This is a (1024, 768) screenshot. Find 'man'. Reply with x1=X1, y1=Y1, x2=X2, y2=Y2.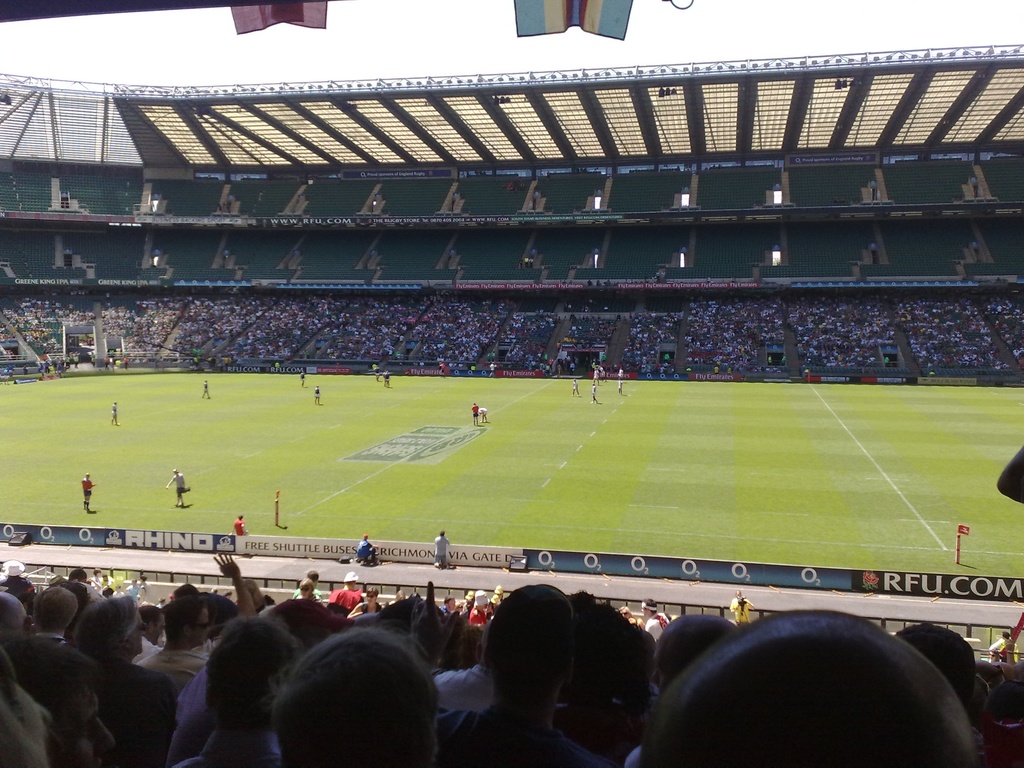
x1=432, y1=621, x2=503, y2=720.
